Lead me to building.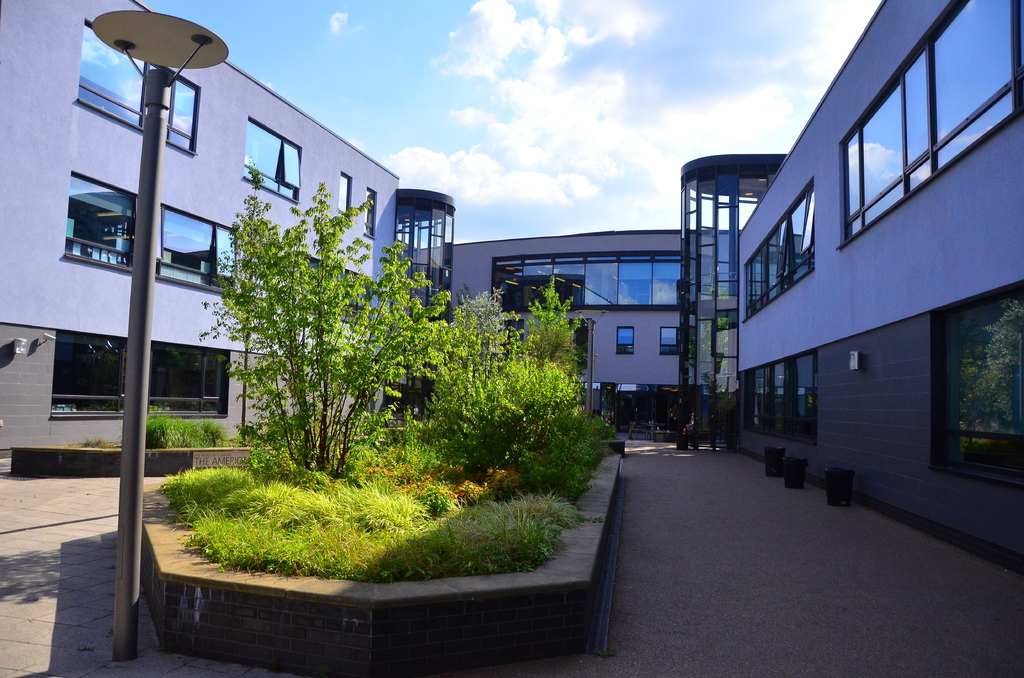
Lead to <bbox>0, 0, 1023, 570</bbox>.
